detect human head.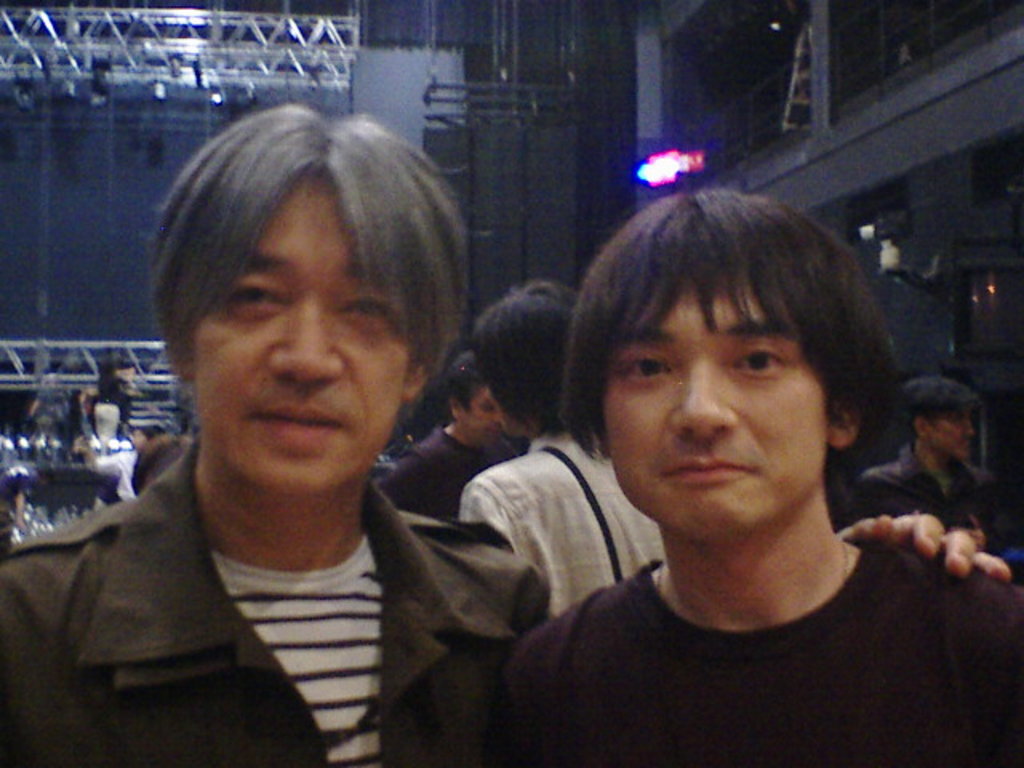
Detected at pyautogui.locateOnScreen(562, 192, 909, 546).
